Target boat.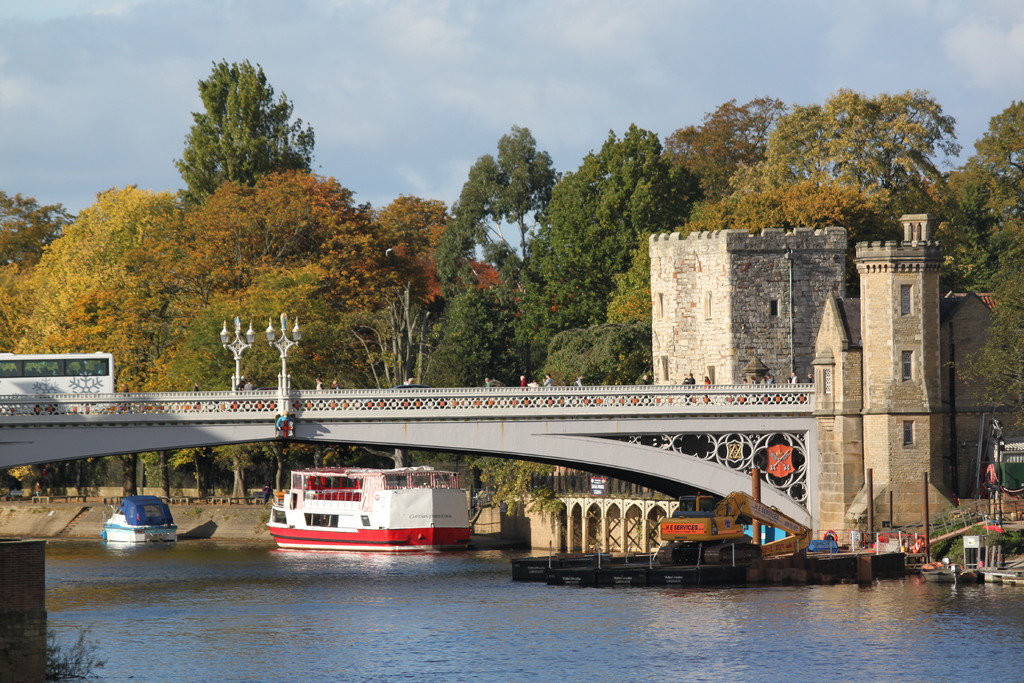
Target region: crop(870, 529, 936, 579).
